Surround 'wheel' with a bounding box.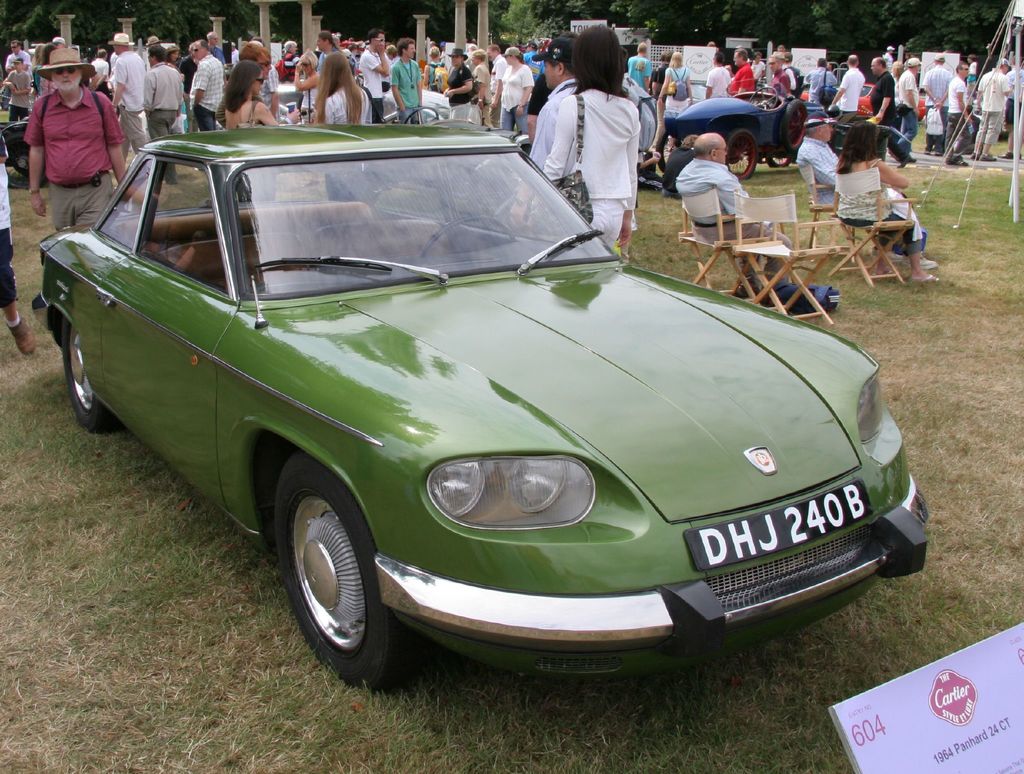
<box>769,149,792,170</box>.
